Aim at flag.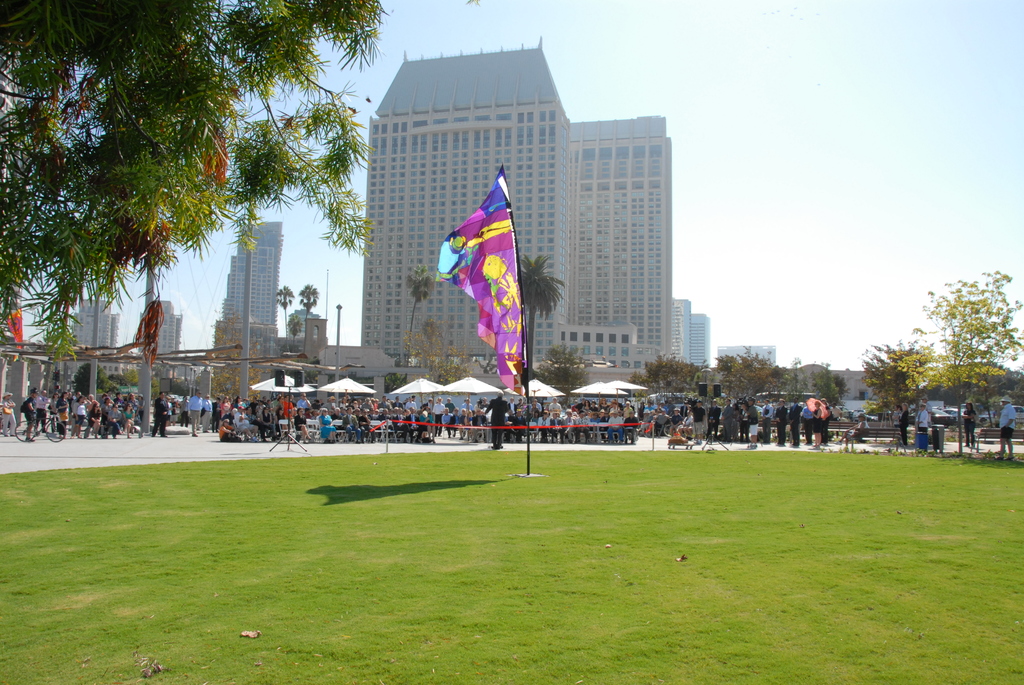
Aimed at pyautogui.locateOnScreen(435, 162, 527, 400).
